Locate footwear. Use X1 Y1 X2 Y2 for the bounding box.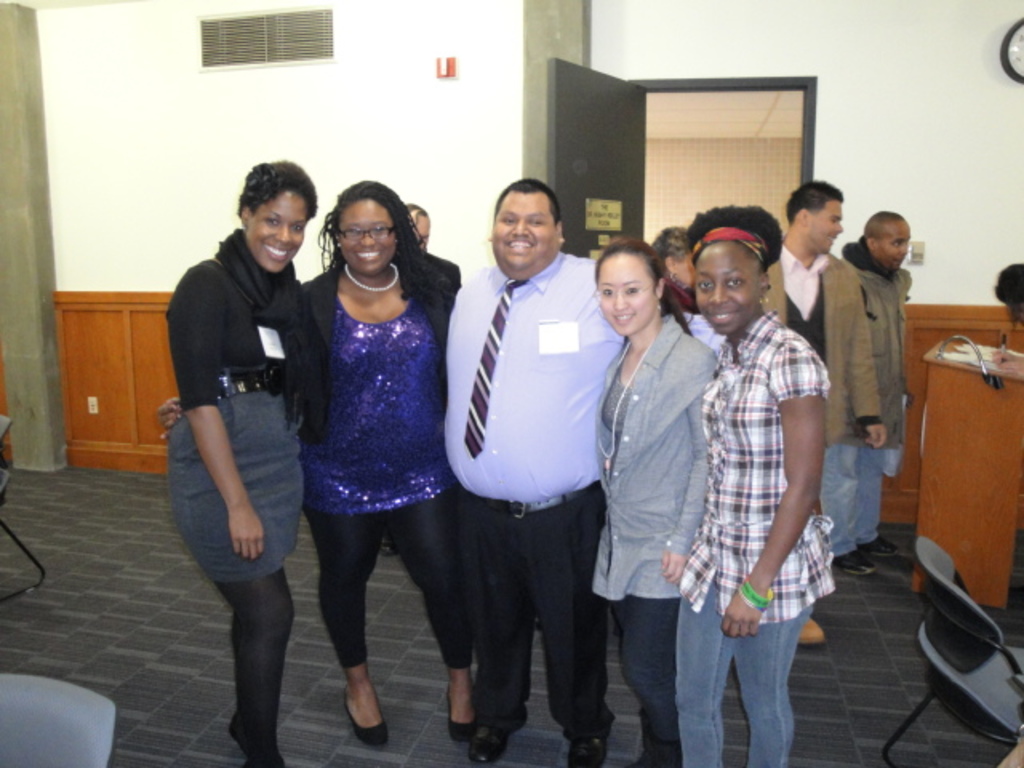
446 696 466 744.
